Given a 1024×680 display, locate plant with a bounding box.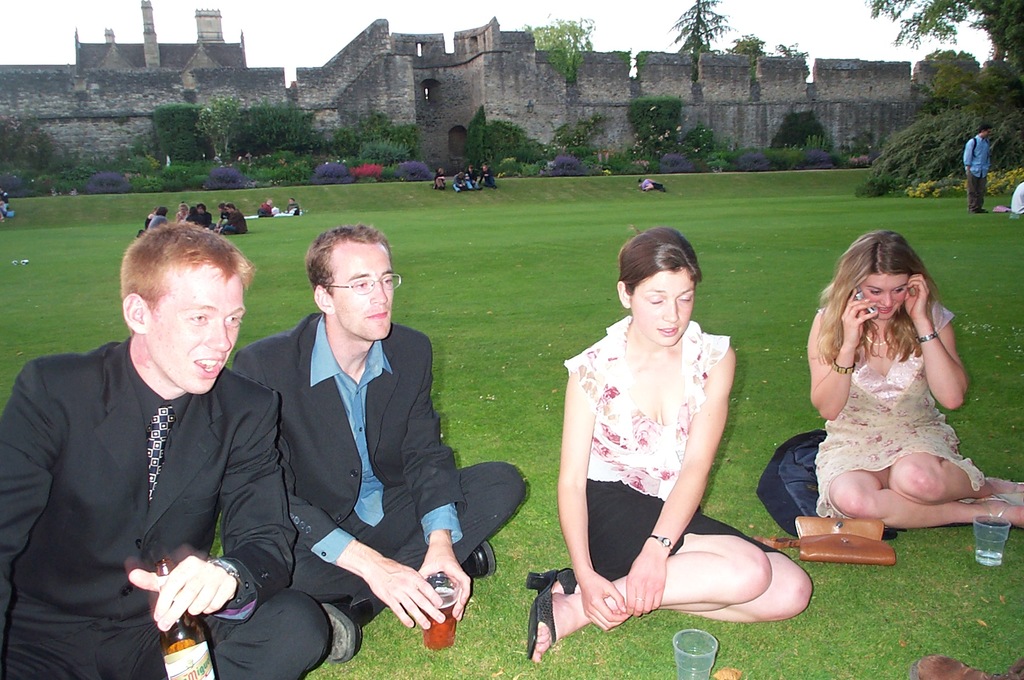
Located: 495, 158, 518, 174.
